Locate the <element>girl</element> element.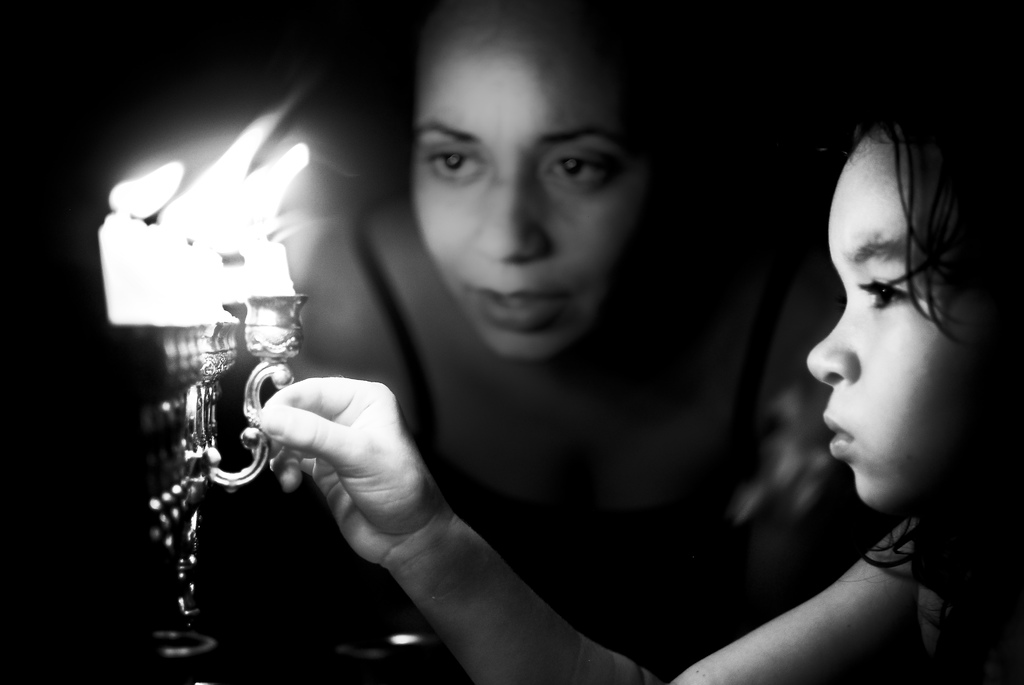
Element bbox: (x1=260, y1=75, x2=1023, y2=684).
